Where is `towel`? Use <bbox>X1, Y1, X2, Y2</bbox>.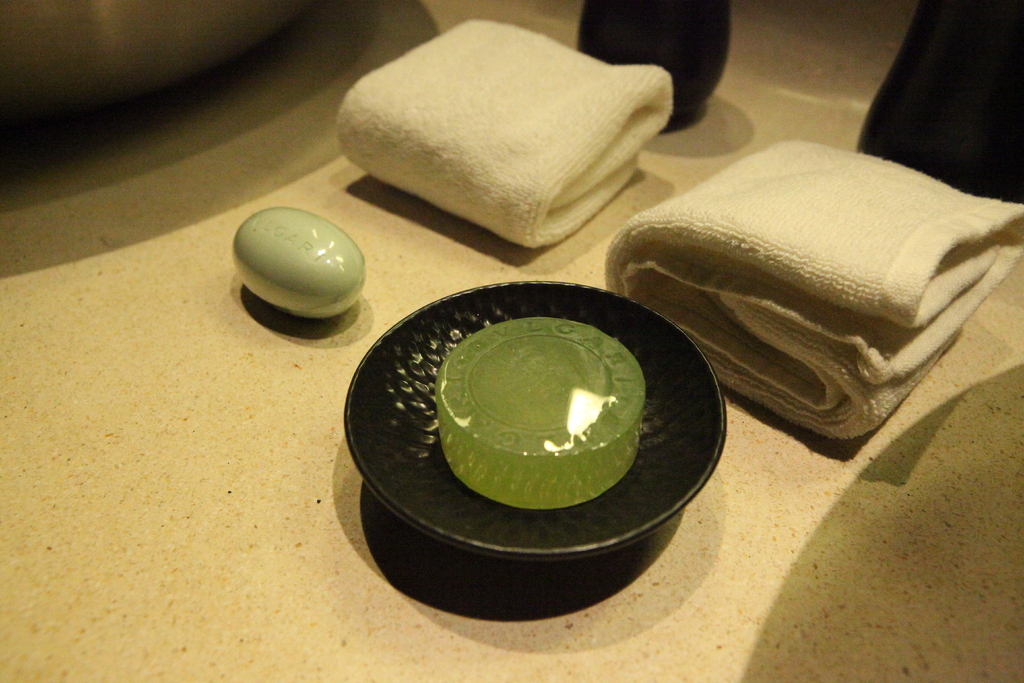
<bbox>335, 15, 675, 248</bbox>.
